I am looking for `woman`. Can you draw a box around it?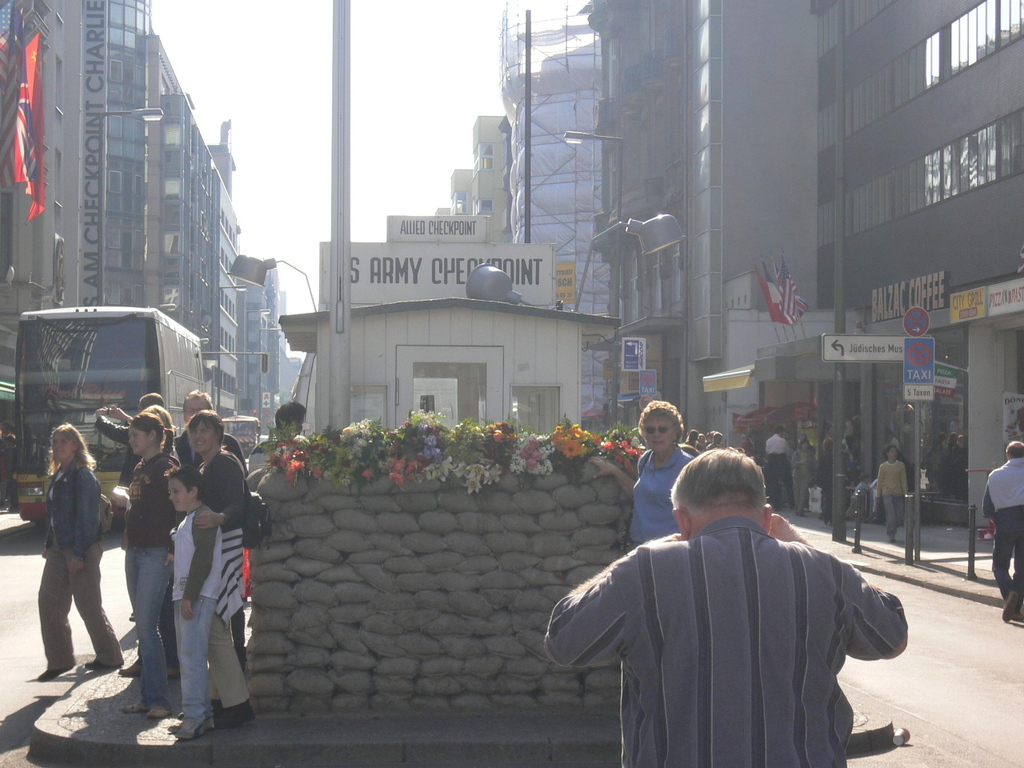
Sure, the bounding box is l=874, t=444, r=906, b=546.
